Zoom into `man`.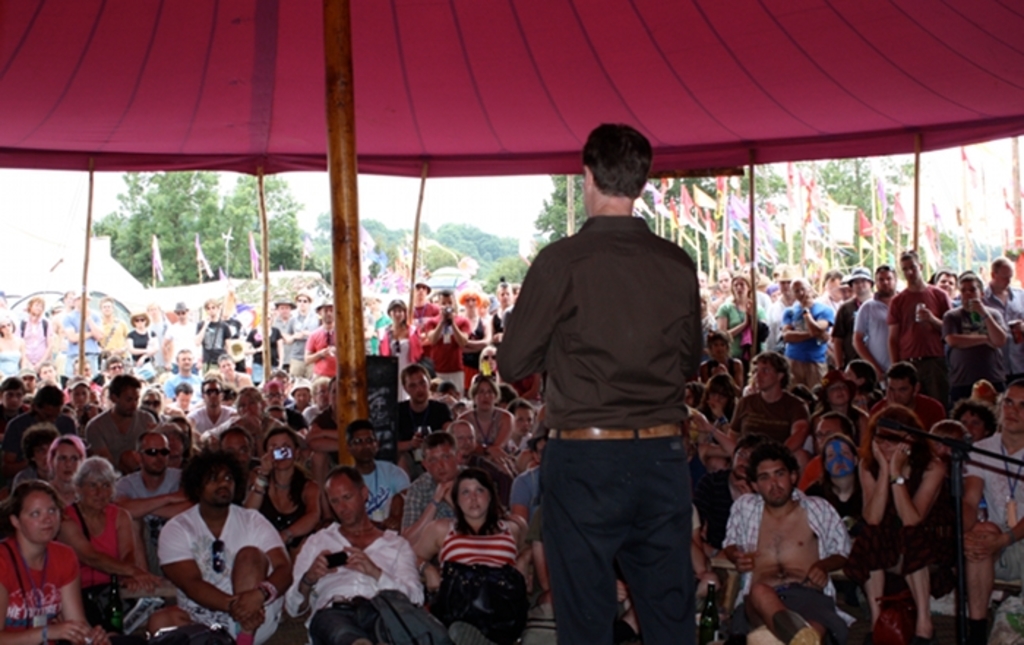
Zoom target: pyautogui.locateOnScreen(290, 512, 459, 644).
